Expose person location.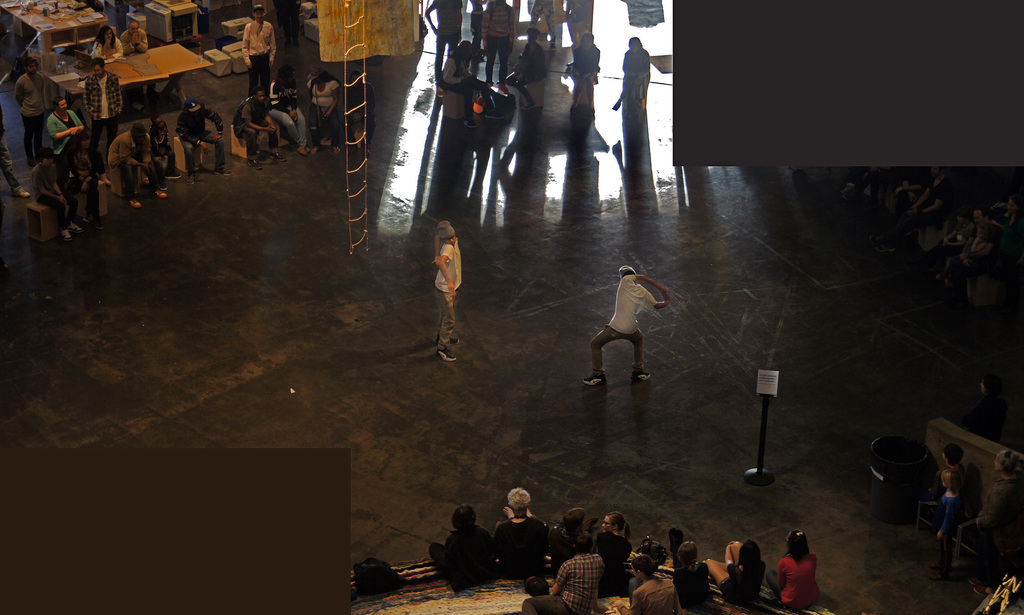
Exposed at rect(493, 484, 555, 574).
